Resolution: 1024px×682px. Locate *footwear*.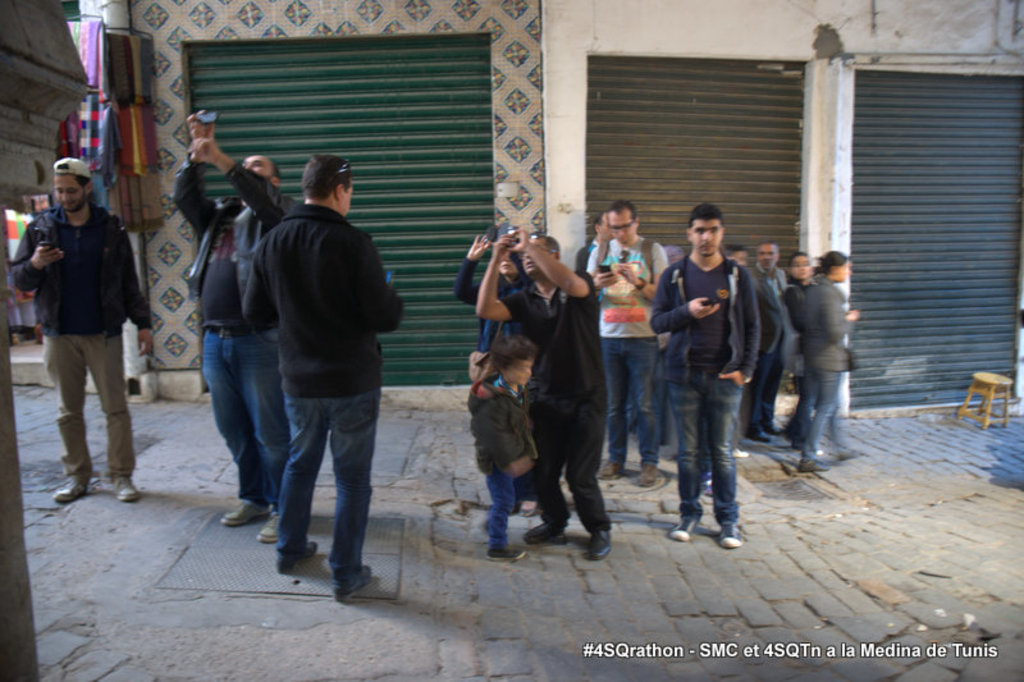
l=586, t=528, r=612, b=563.
